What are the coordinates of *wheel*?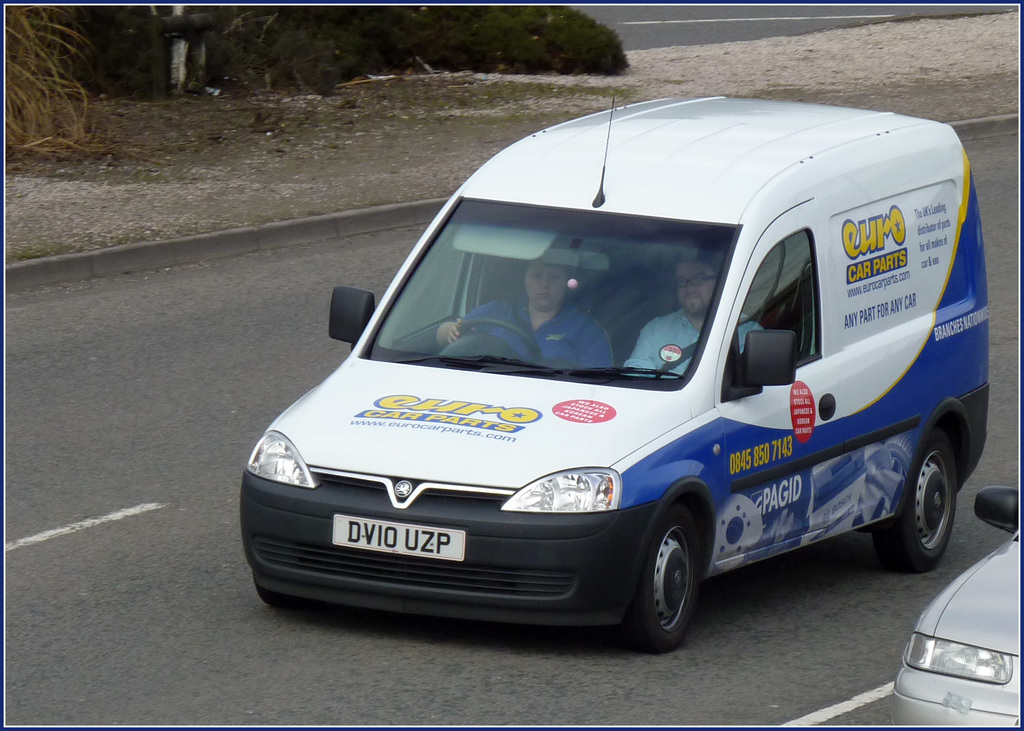
bbox(871, 428, 960, 571).
